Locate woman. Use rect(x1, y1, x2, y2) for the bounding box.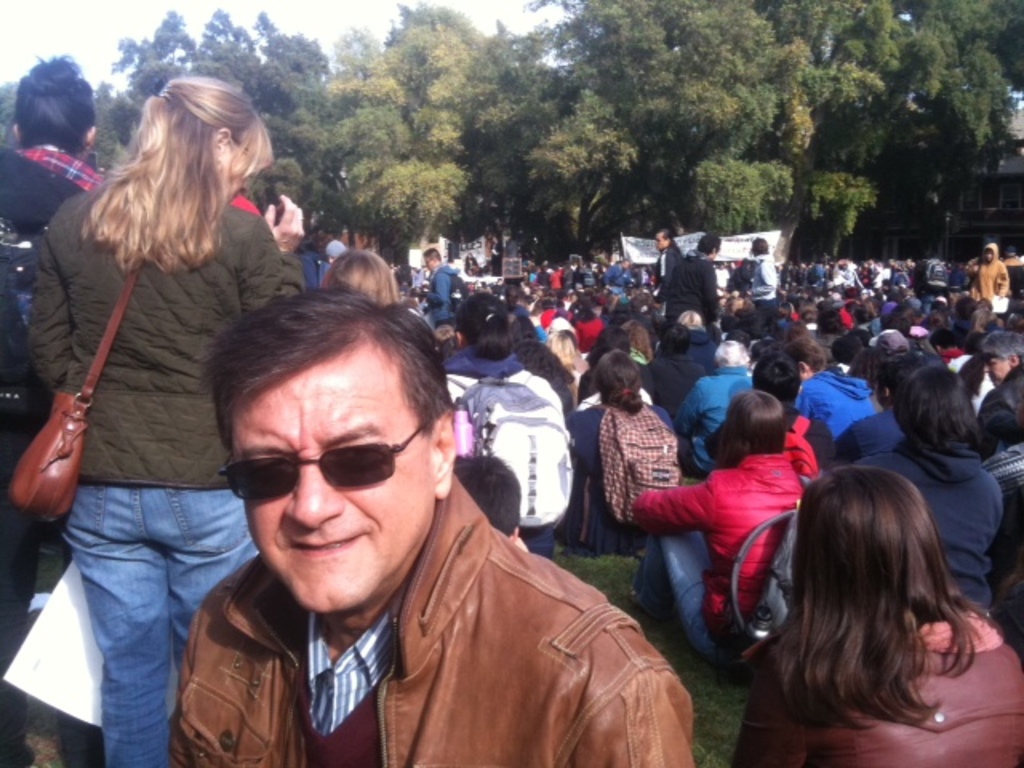
rect(861, 363, 1003, 611).
